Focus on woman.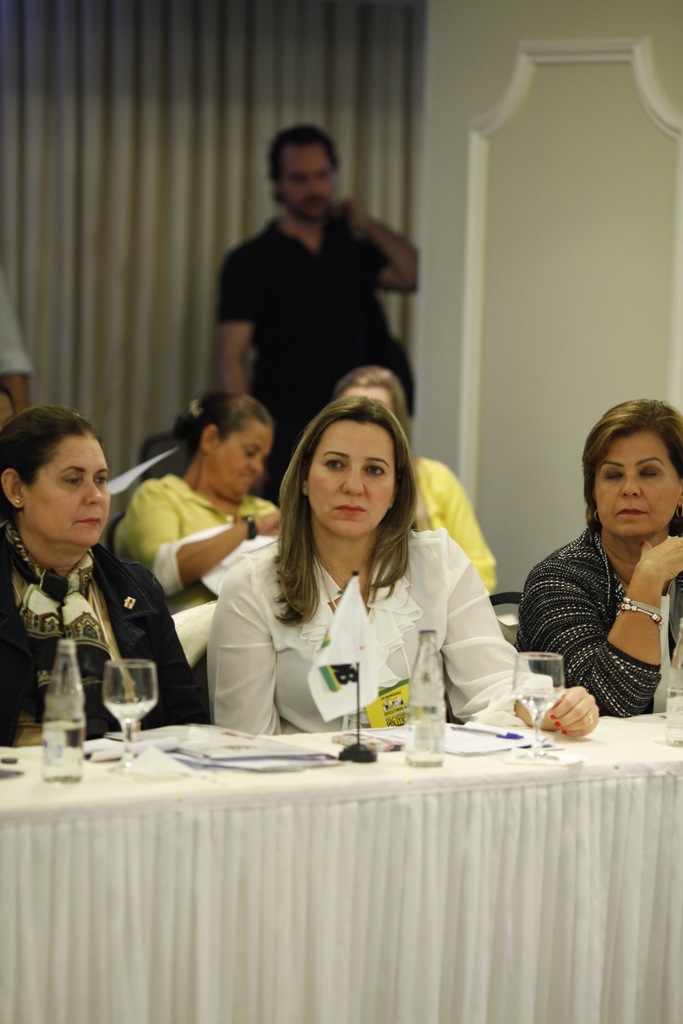
Focused at <bbox>210, 392, 601, 738</bbox>.
